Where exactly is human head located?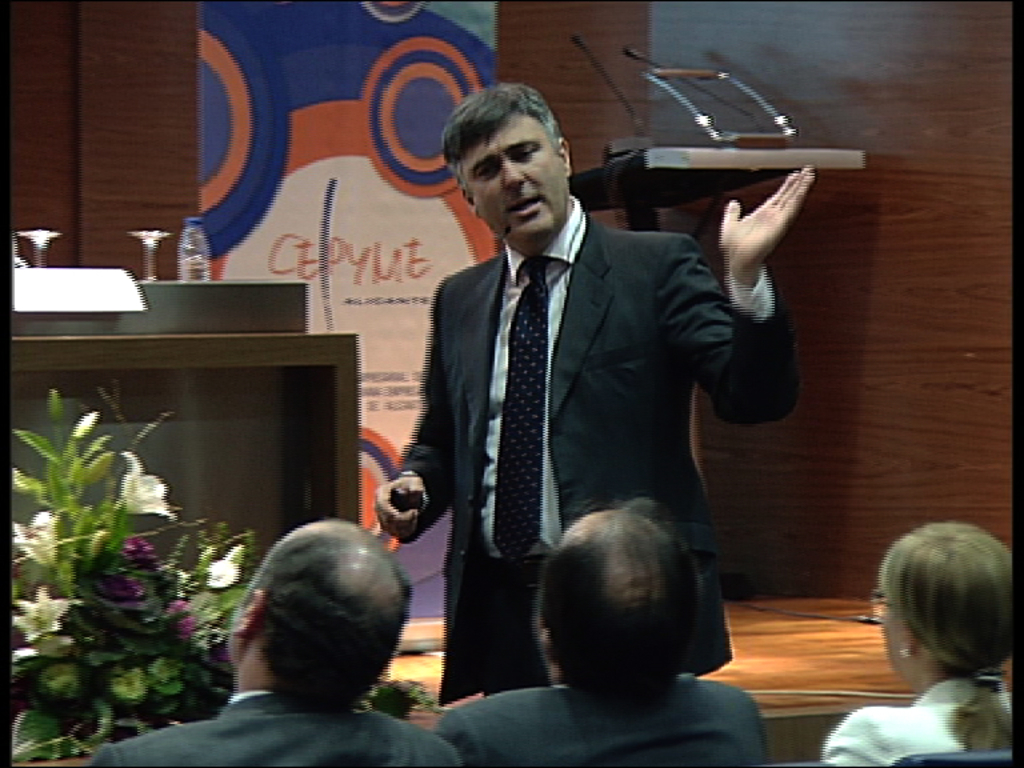
Its bounding box is x1=196 y1=536 x2=397 y2=719.
